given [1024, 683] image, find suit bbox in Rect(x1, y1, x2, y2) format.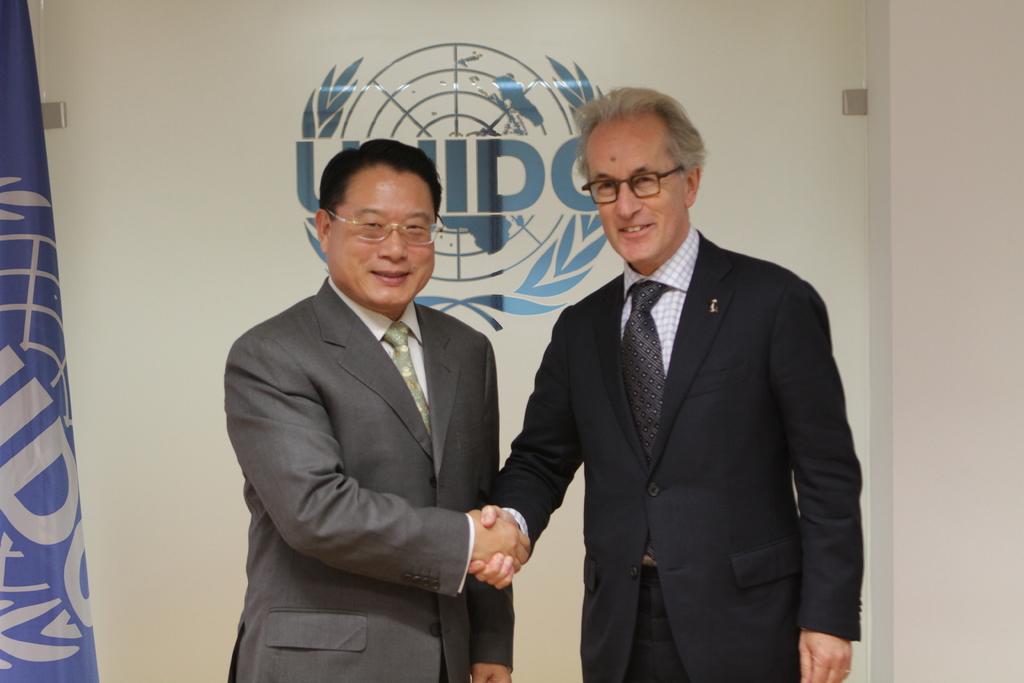
Rect(481, 183, 828, 670).
